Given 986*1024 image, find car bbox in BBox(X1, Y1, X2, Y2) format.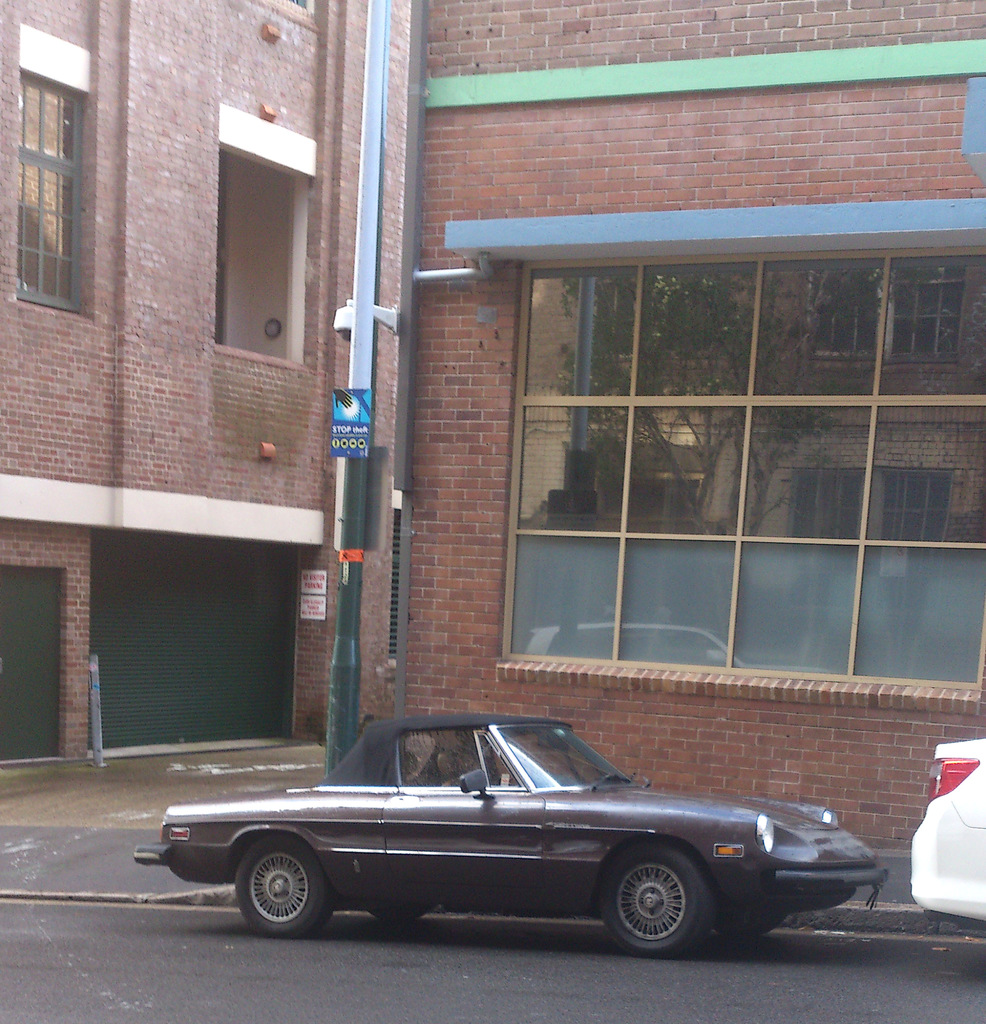
BBox(909, 729, 985, 935).
